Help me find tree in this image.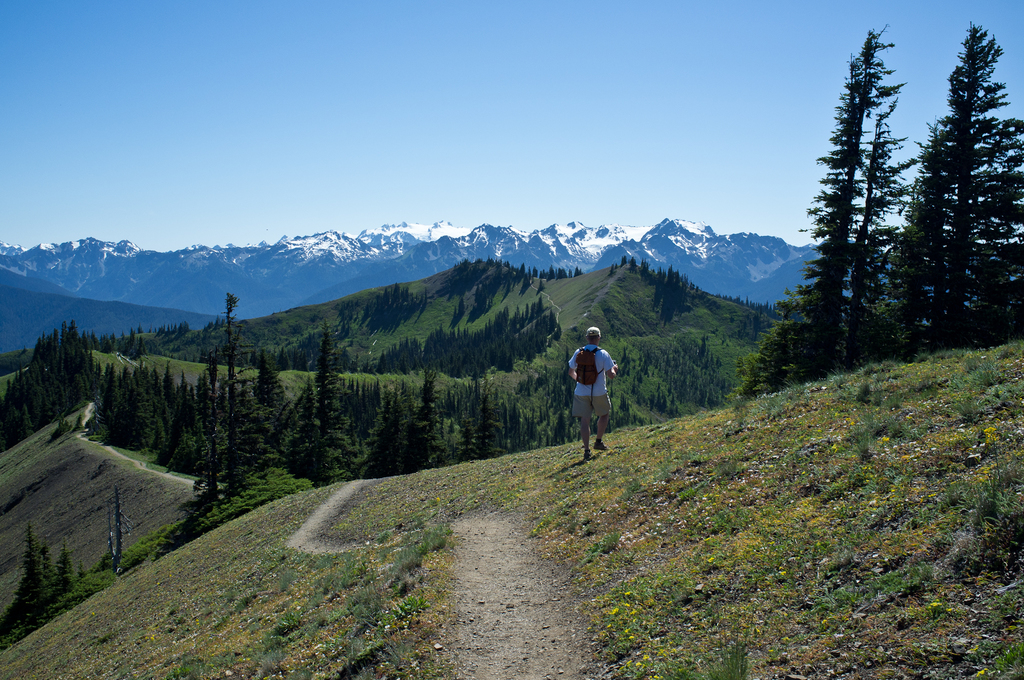
Found it: [736, 35, 900, 393].
